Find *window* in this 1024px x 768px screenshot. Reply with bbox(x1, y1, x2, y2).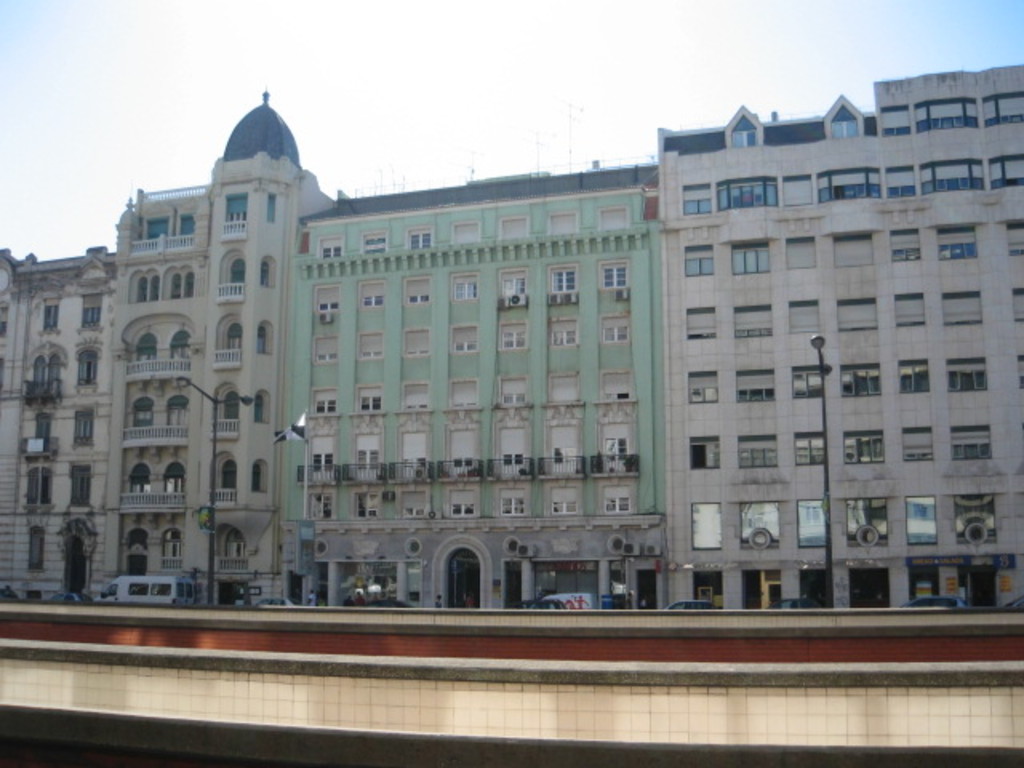
bbox(77, 294, 98, 333).
